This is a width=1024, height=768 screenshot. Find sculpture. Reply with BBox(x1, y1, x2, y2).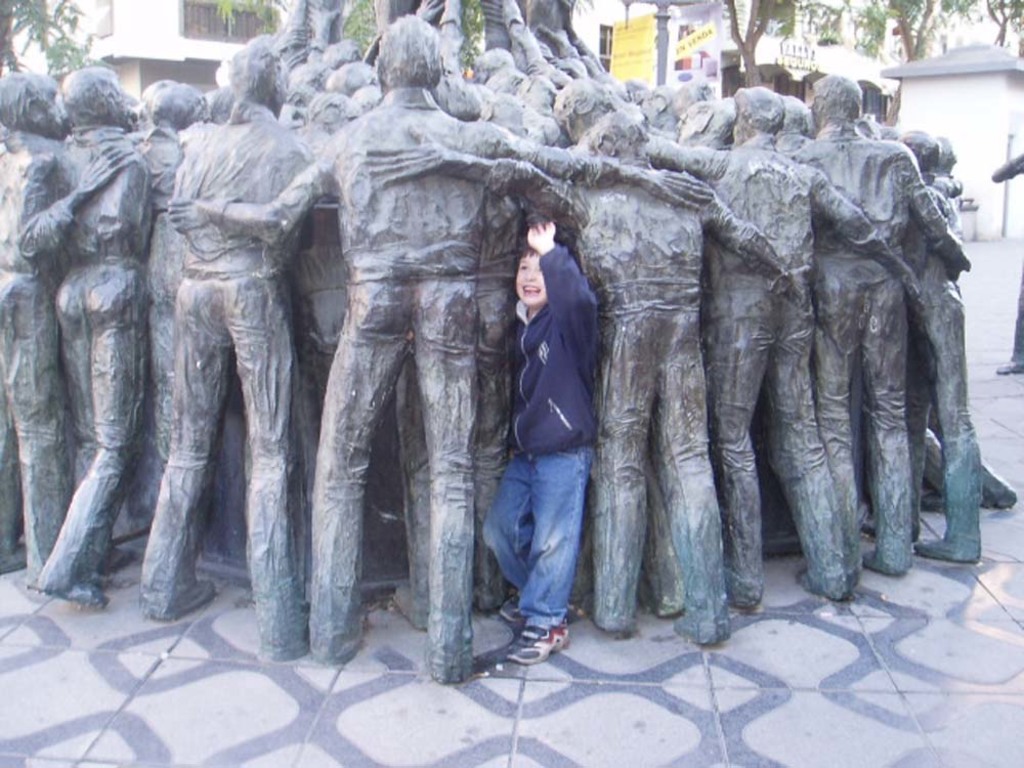
BBox(103, 70, 205, 460).
